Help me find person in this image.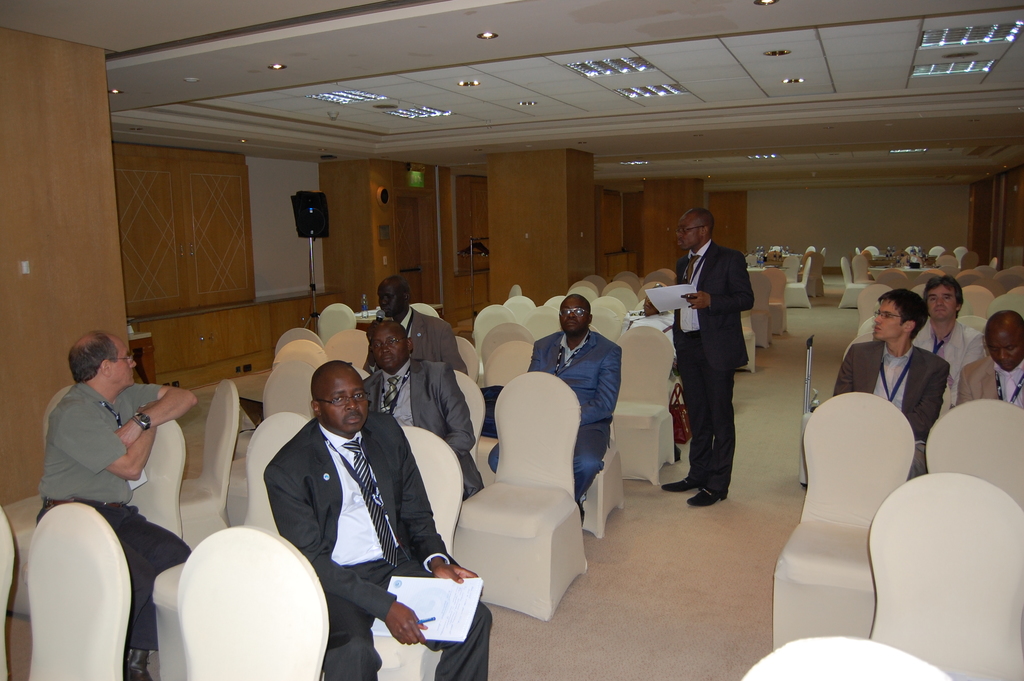
Found it: l=355, t=318, r=486, b=509.
